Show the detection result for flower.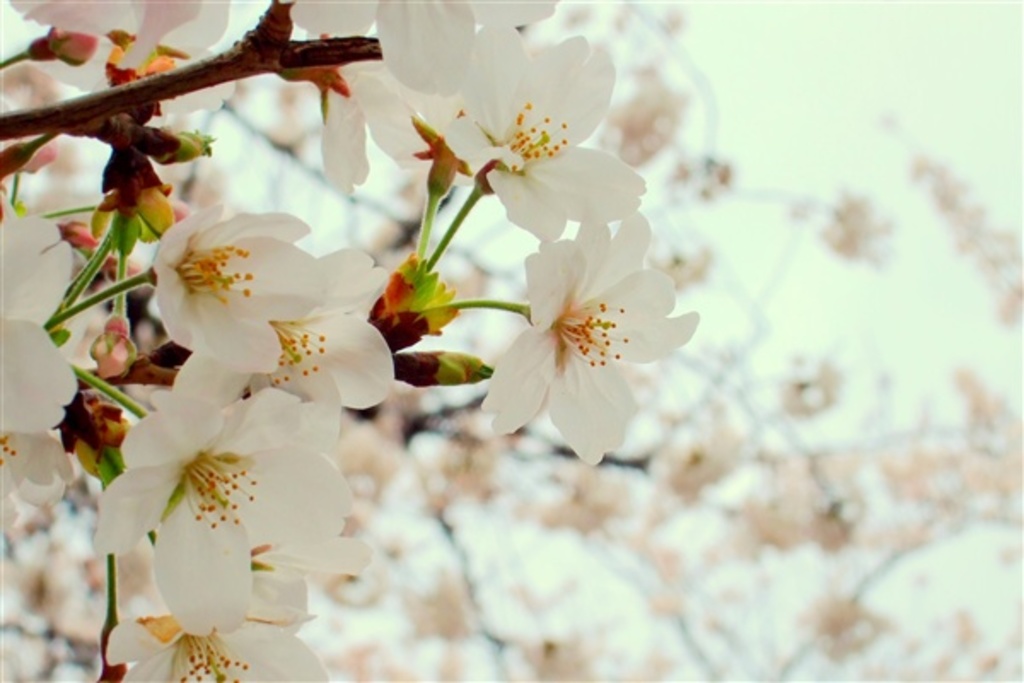
{"x1": 483, "y1": 220, "x2": 689, "y2": 454}.
